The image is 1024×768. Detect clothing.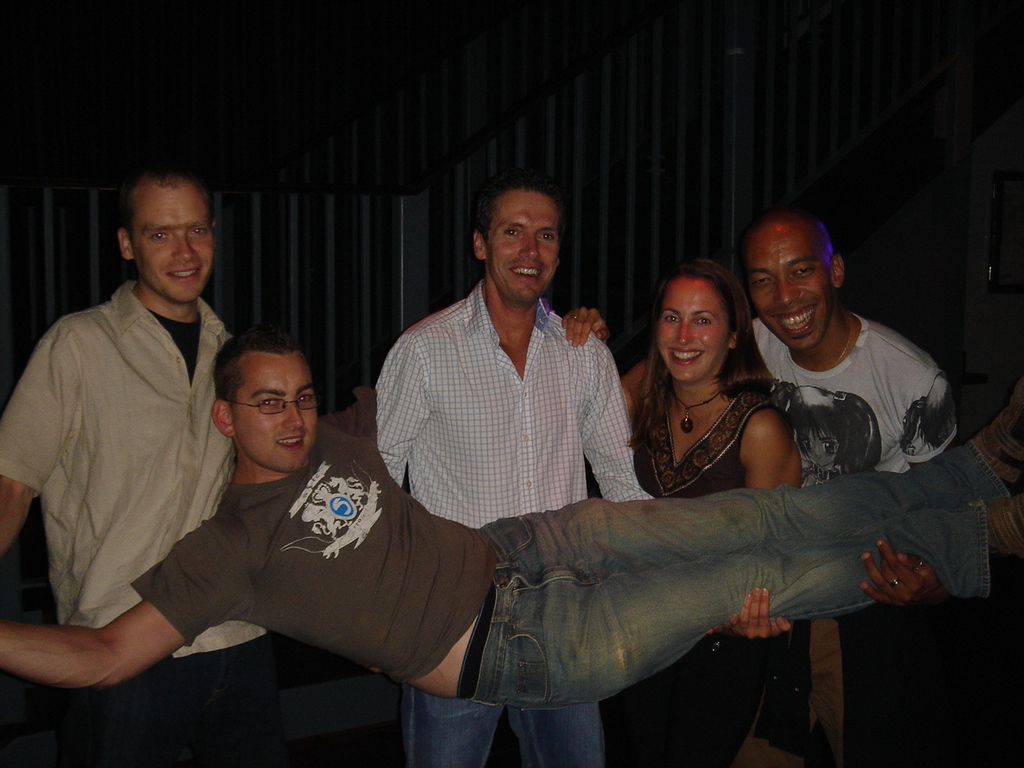
Detection: 0/277/275/767.
